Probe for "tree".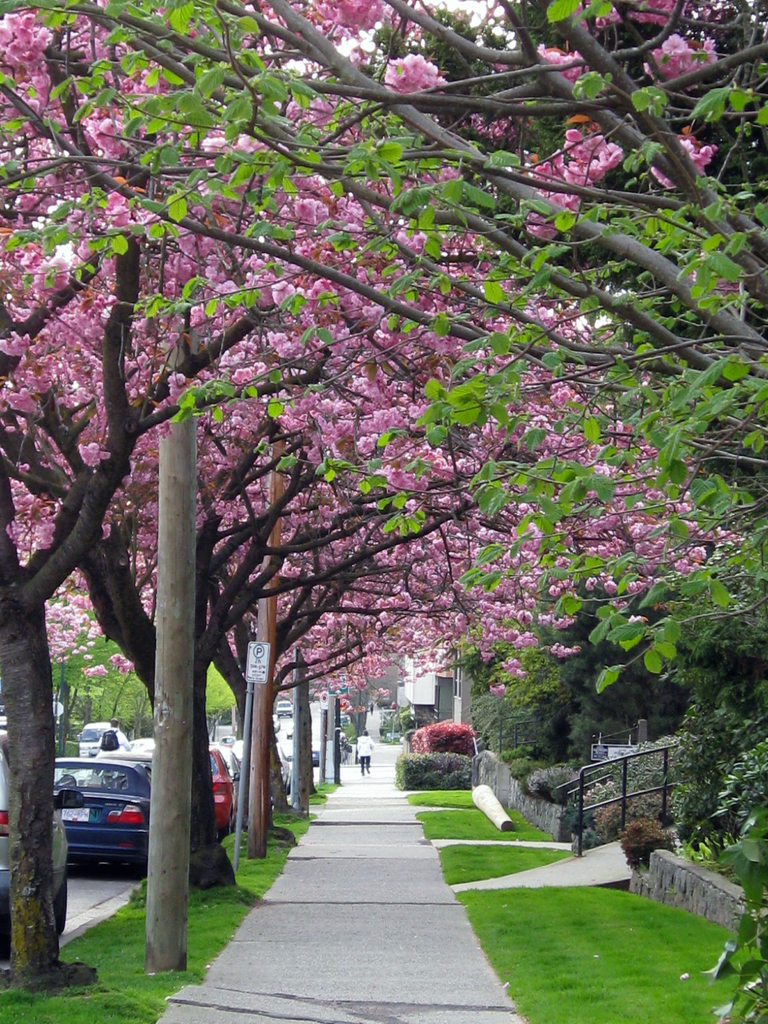
Probe result: Rect(0, 708, 767, 1007).
